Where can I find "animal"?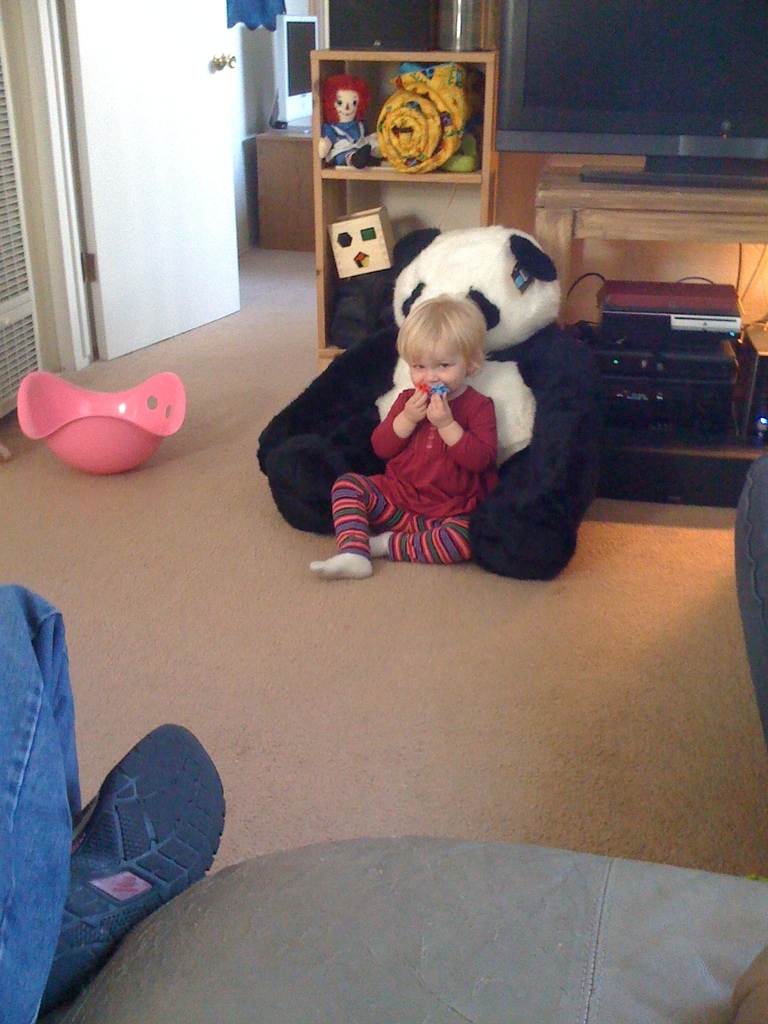
You can find it at <box>252,228,602,580</box>.
